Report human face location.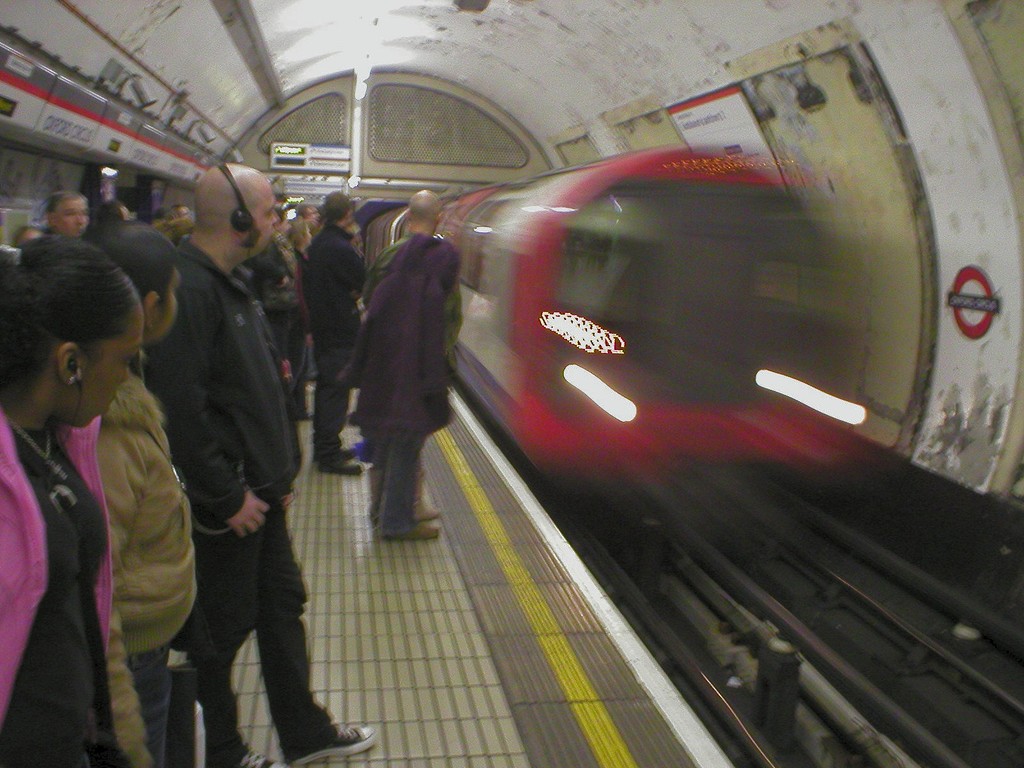
Report: crop(237, 183, 278, 252).
